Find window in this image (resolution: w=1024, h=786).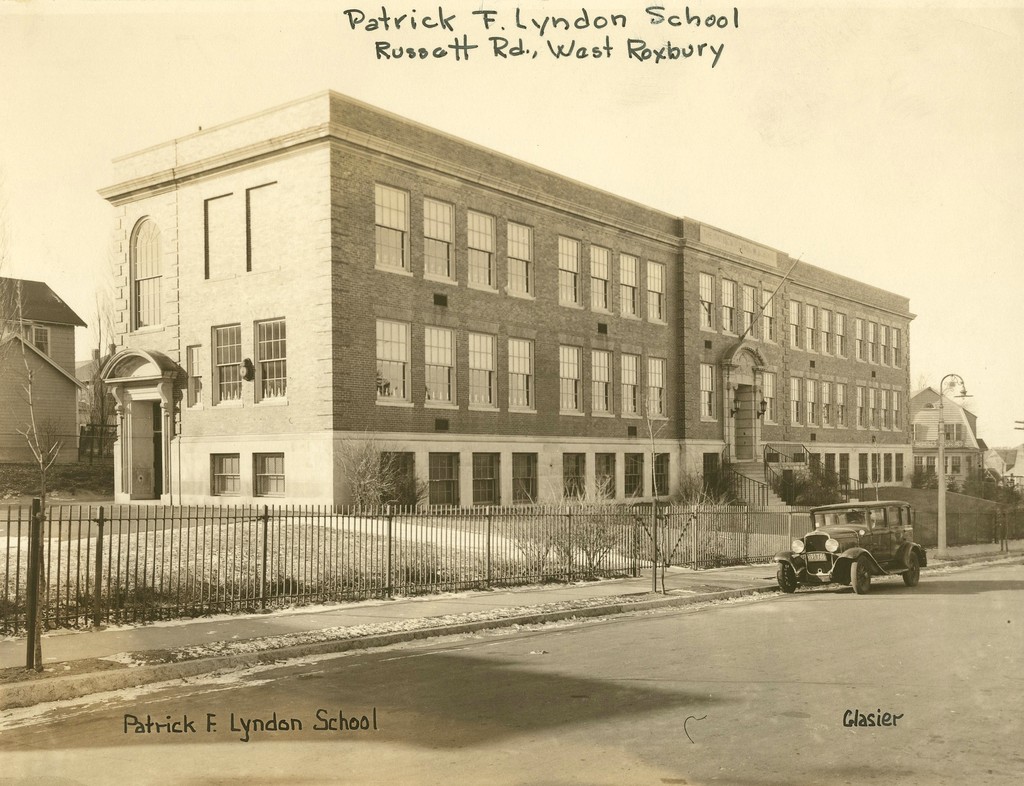
left=774, top=442, right=903, bottom=497.
